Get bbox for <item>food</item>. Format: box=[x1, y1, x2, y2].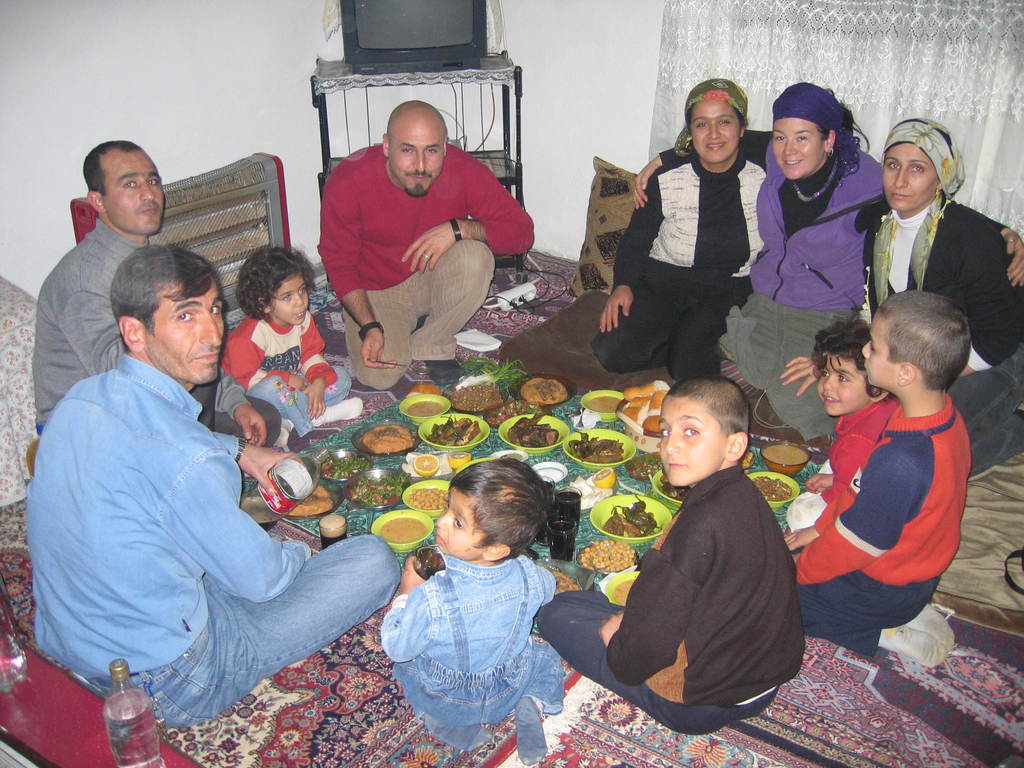
box=[657, 472, 694, 508].
